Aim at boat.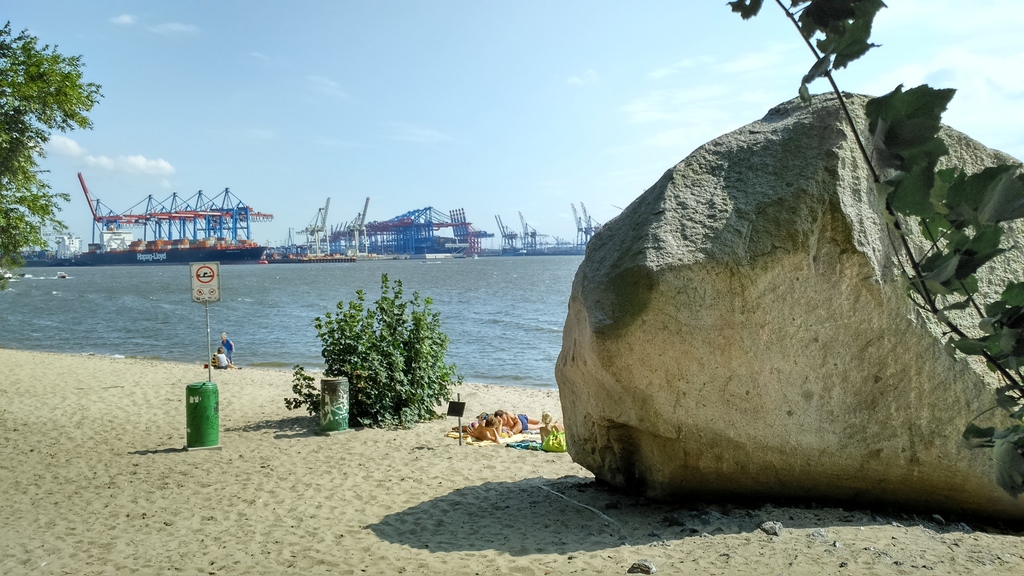
Aimed at region(49, 170, 296, 262).
